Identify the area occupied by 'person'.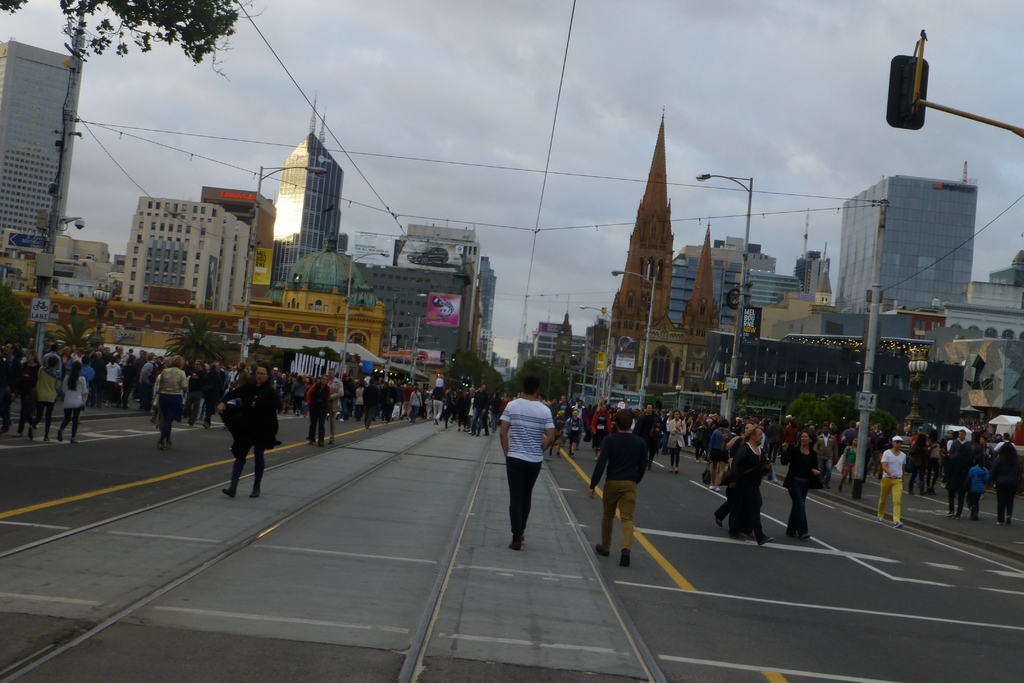
Area: x1=495 y1=375 x2=554 y2=548.
